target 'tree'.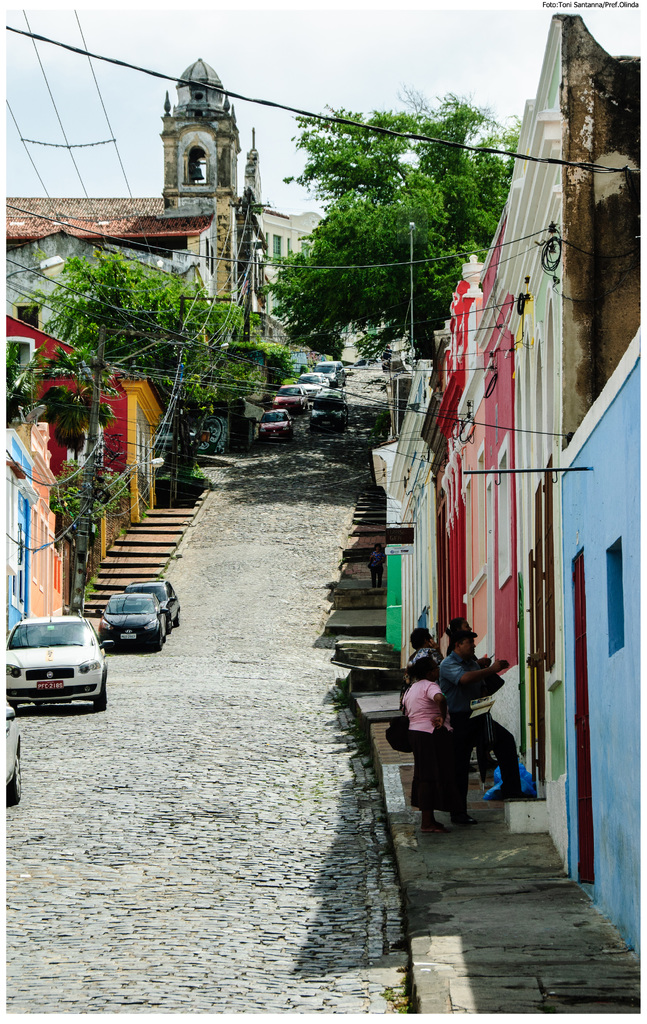
Target region: {"x1": 32, "y1": 239, "x2": 297, "y2": 490}.
